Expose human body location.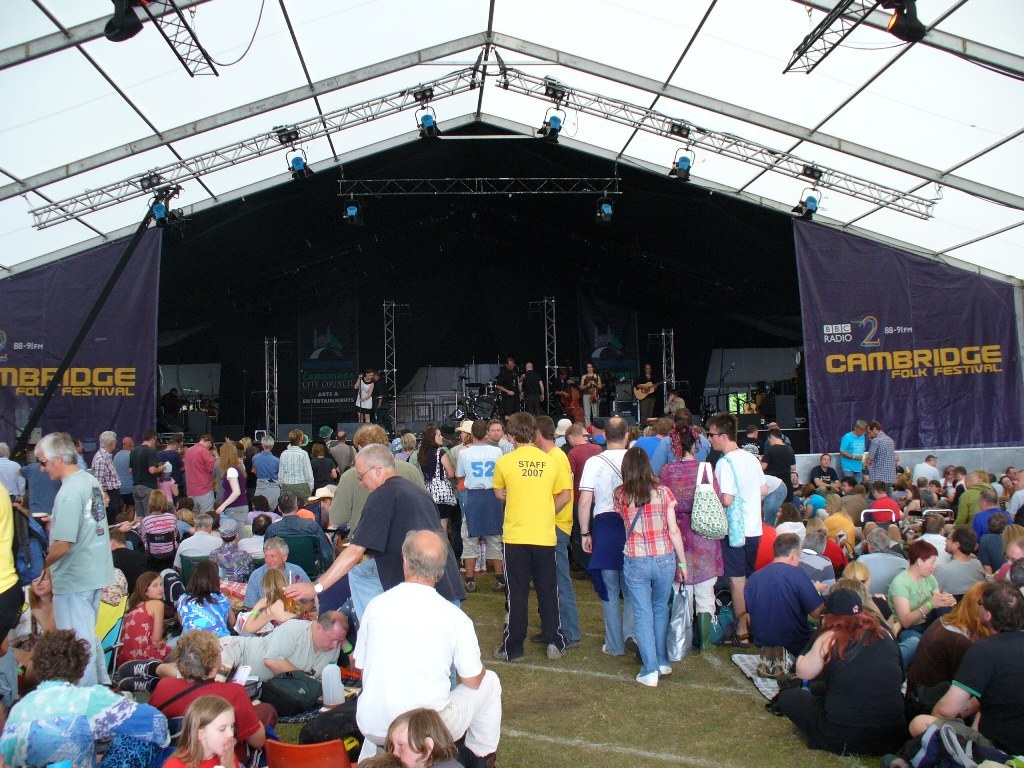
Exposed at region(526, 368, 541, 404).
